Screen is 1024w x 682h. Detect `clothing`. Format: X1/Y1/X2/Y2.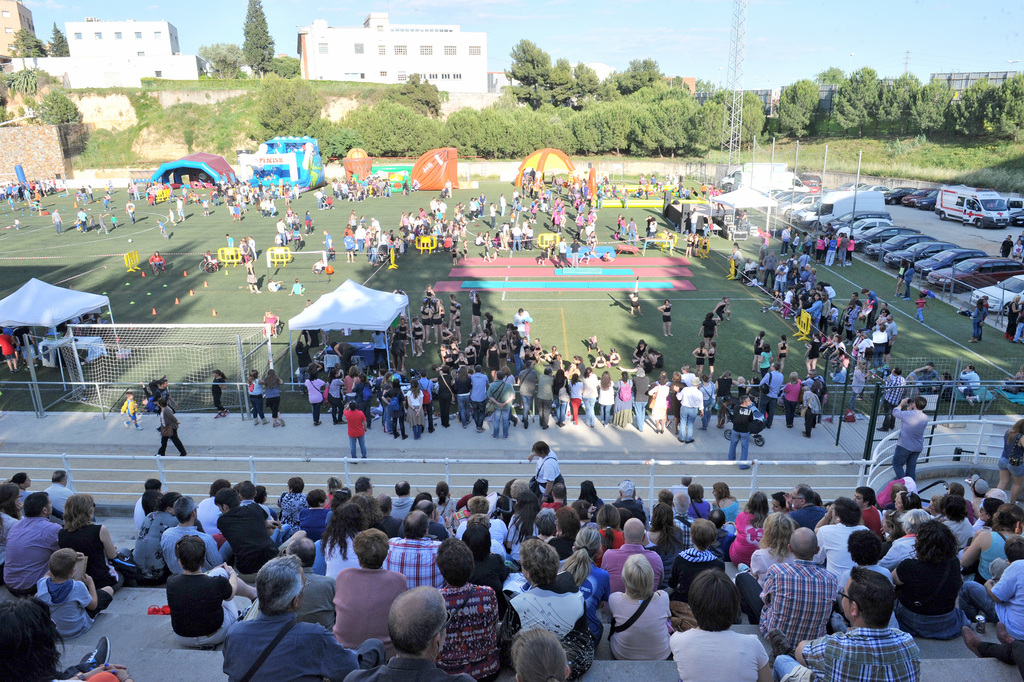
468/548/509/593.
